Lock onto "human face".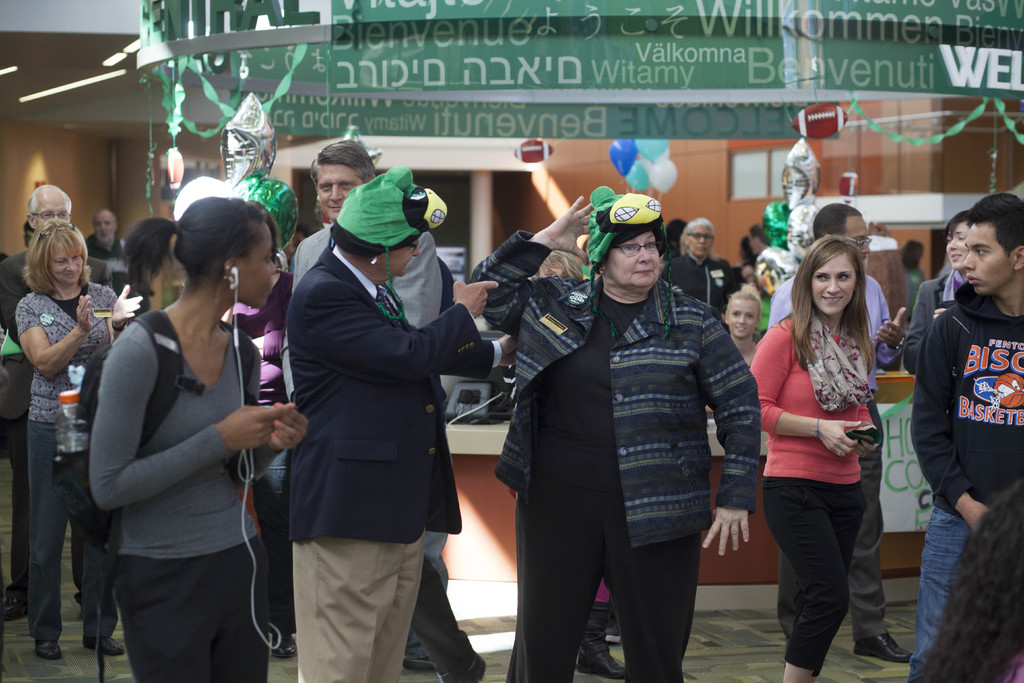
Locked: bbox=(806, 252, 857, 315).
